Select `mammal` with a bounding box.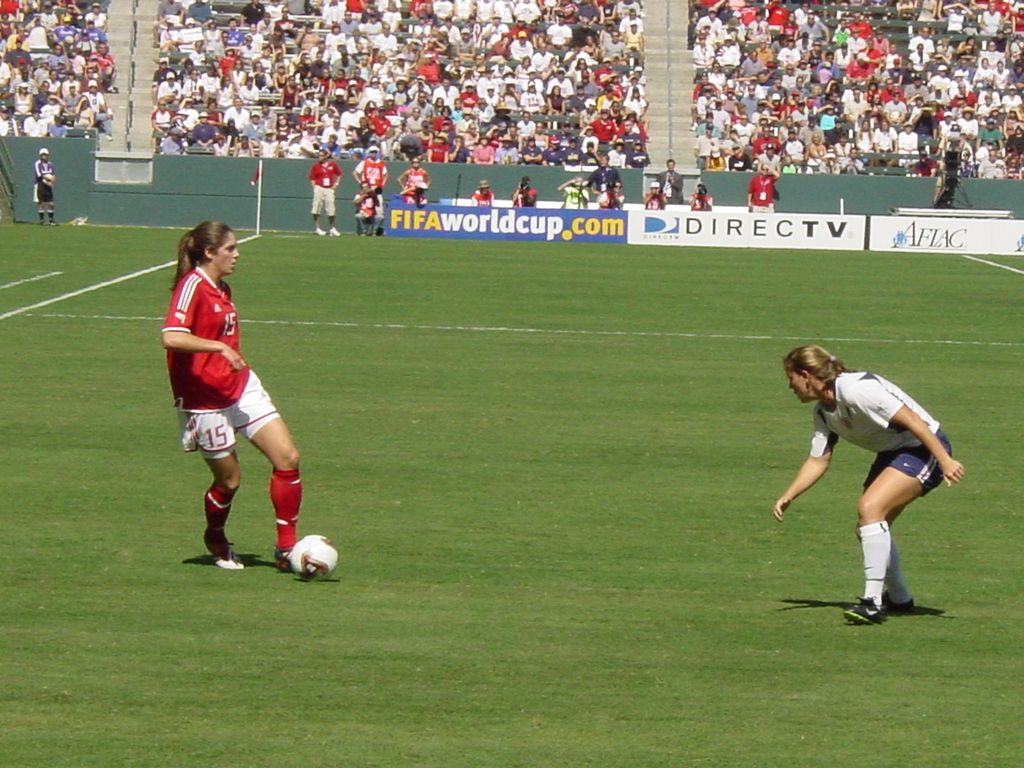
select_region(512, 172, 537, 208).
